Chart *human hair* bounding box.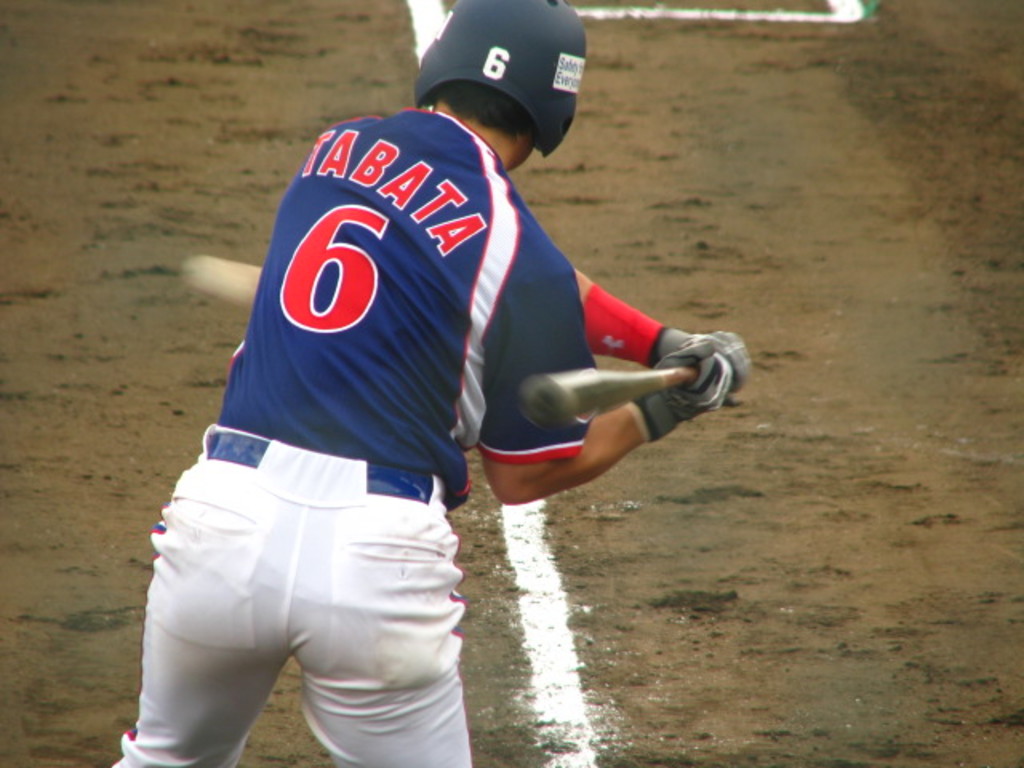
Charted: box(426, 78, 531, 141).
